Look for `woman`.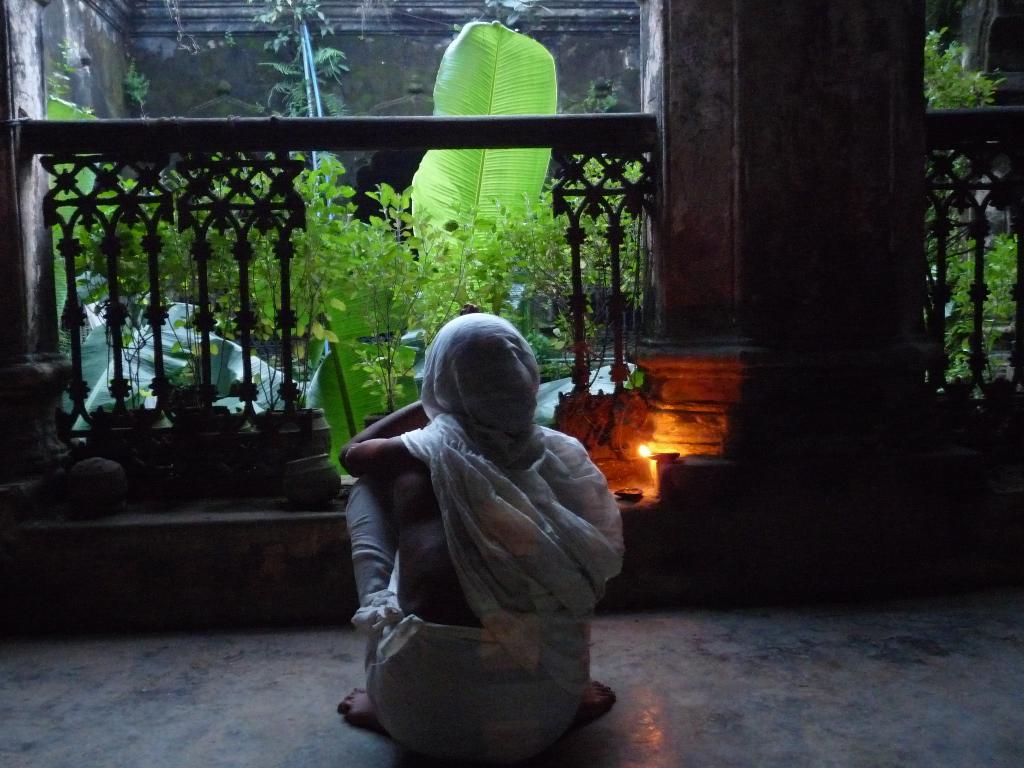
Found: rect(339, 302, 624, 755).
